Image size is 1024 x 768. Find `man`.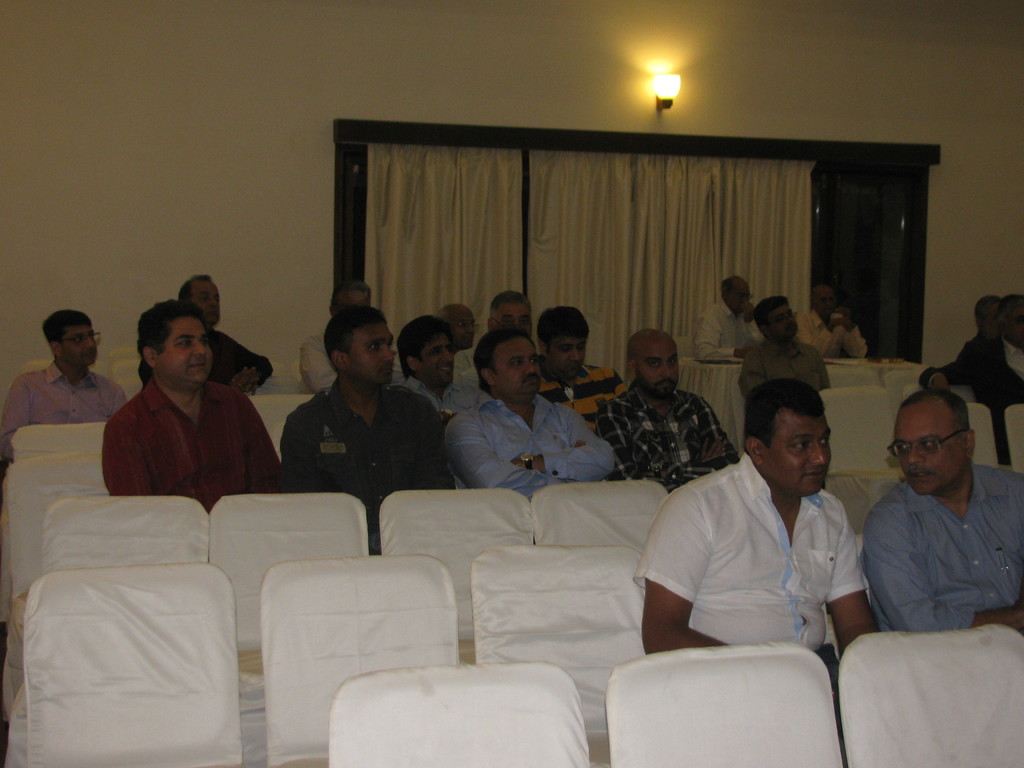
rect(922, 287, 1023, 479).
